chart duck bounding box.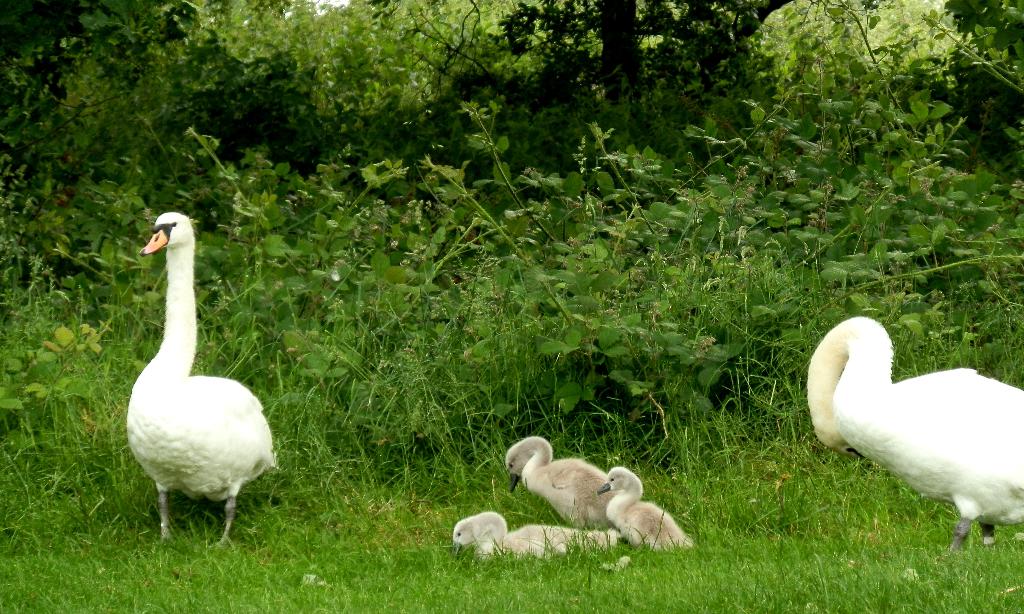
Charted: (126, 207, 285, 546).
